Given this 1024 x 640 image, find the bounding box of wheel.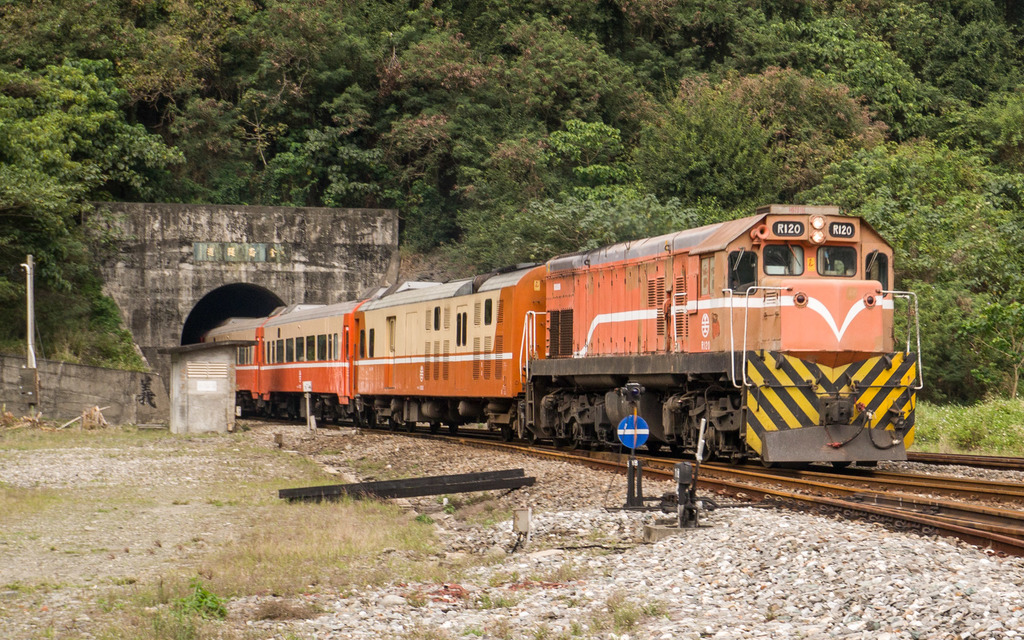
(left=450, top=420, right=459, bottom=435).
